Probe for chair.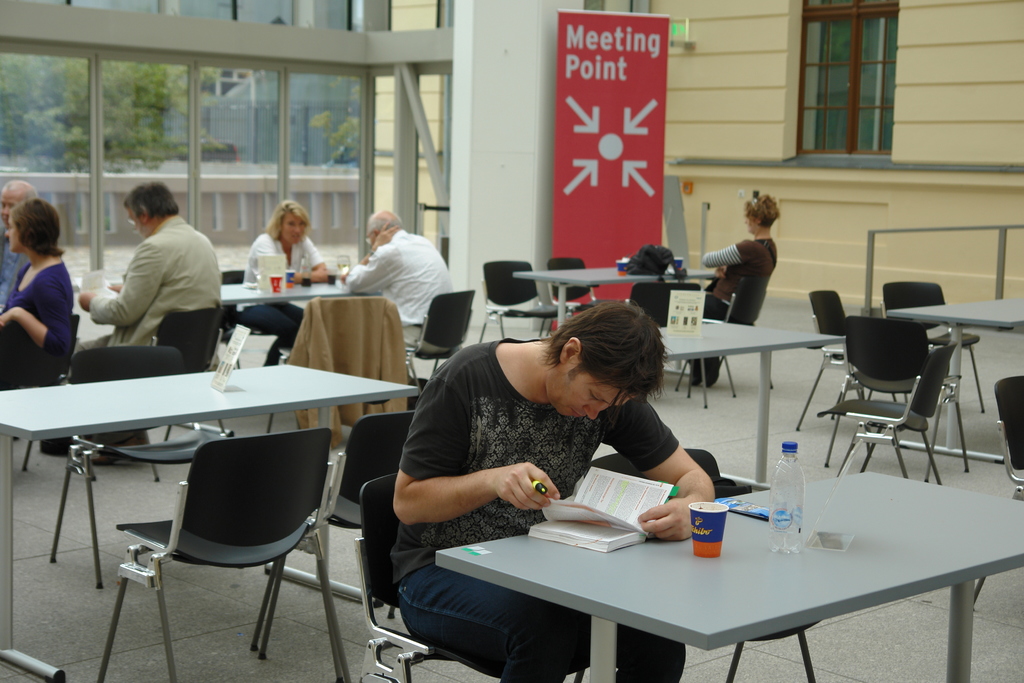
Probe result: locate(971, 372, 1023, 611).
